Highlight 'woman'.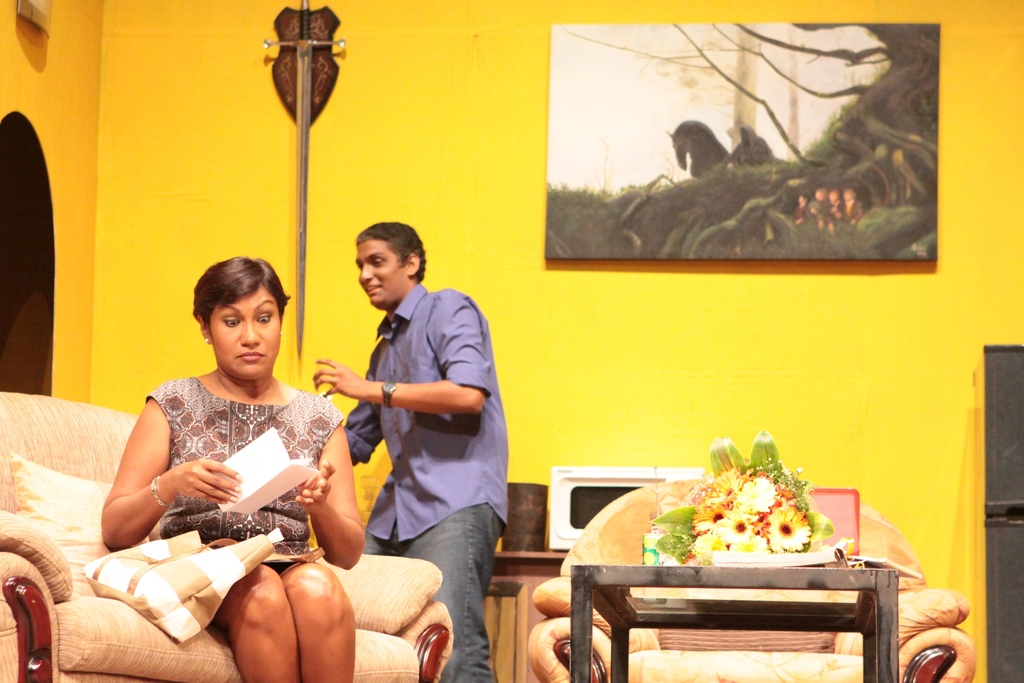
Highlighted region: bbox(100, 263, 367, 682).
